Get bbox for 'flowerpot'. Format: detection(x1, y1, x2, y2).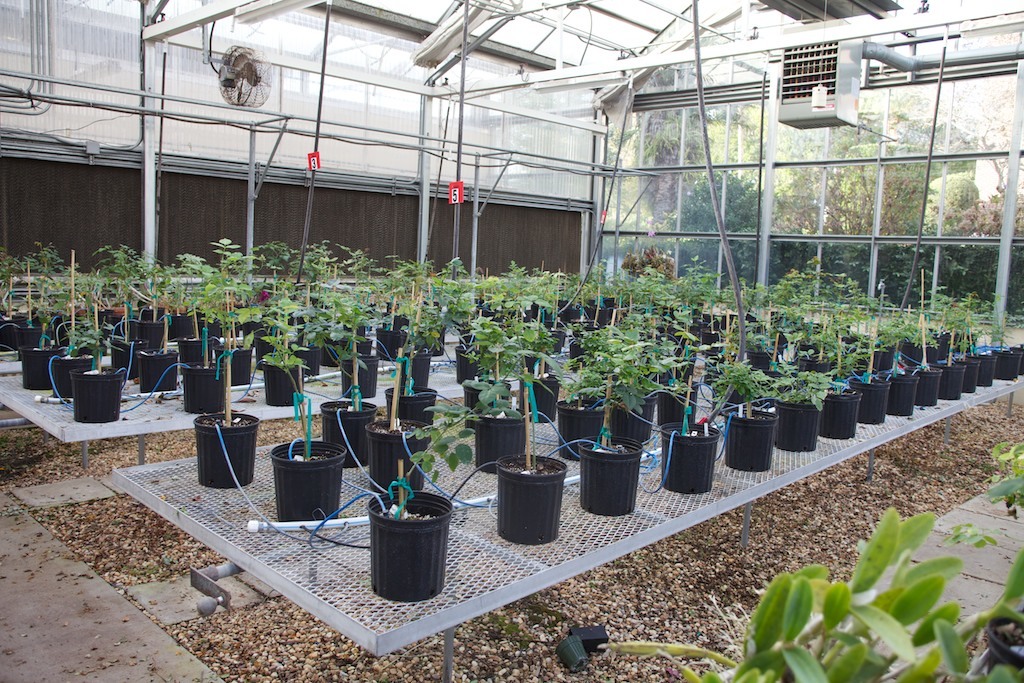
detection(320, 392, 377, 466).
